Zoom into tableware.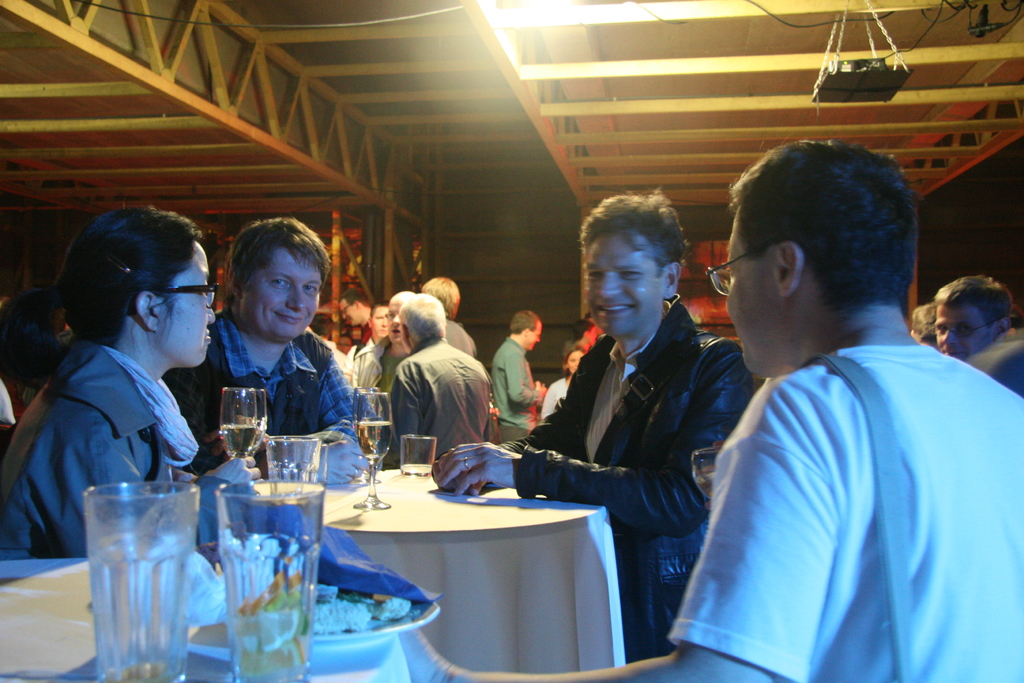
Zoom target: [x1=692, y1=443, x2=721, y2=498].
